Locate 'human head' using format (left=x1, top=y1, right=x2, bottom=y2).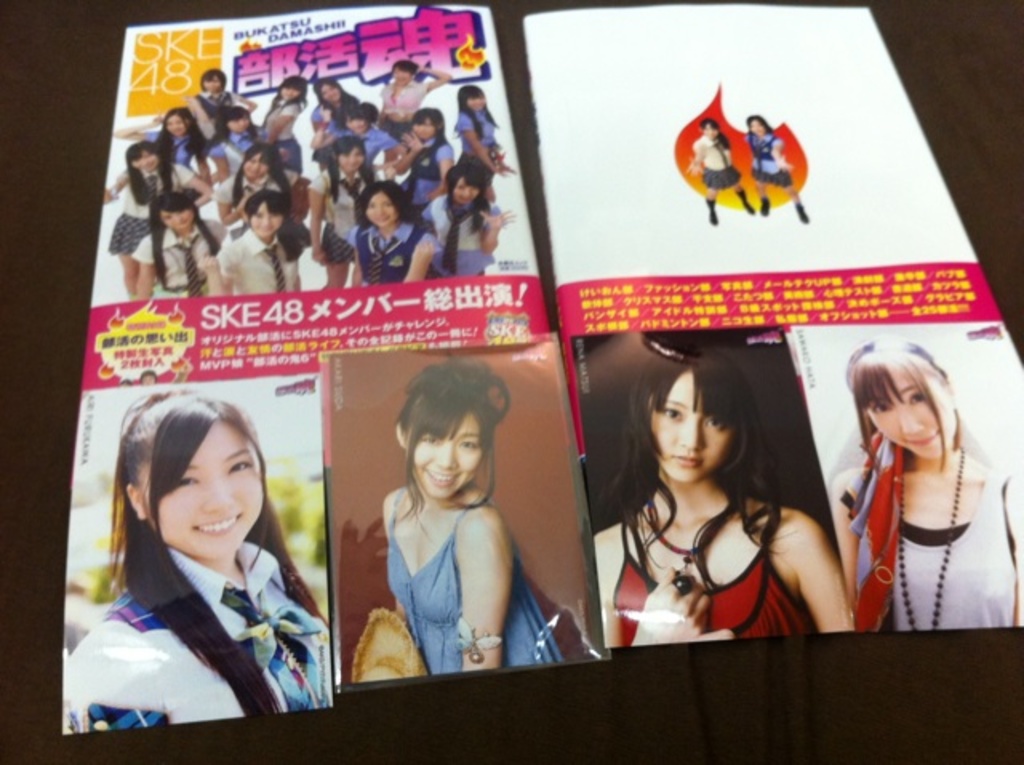
(left=387, top=59, right=421, bottom=86).
